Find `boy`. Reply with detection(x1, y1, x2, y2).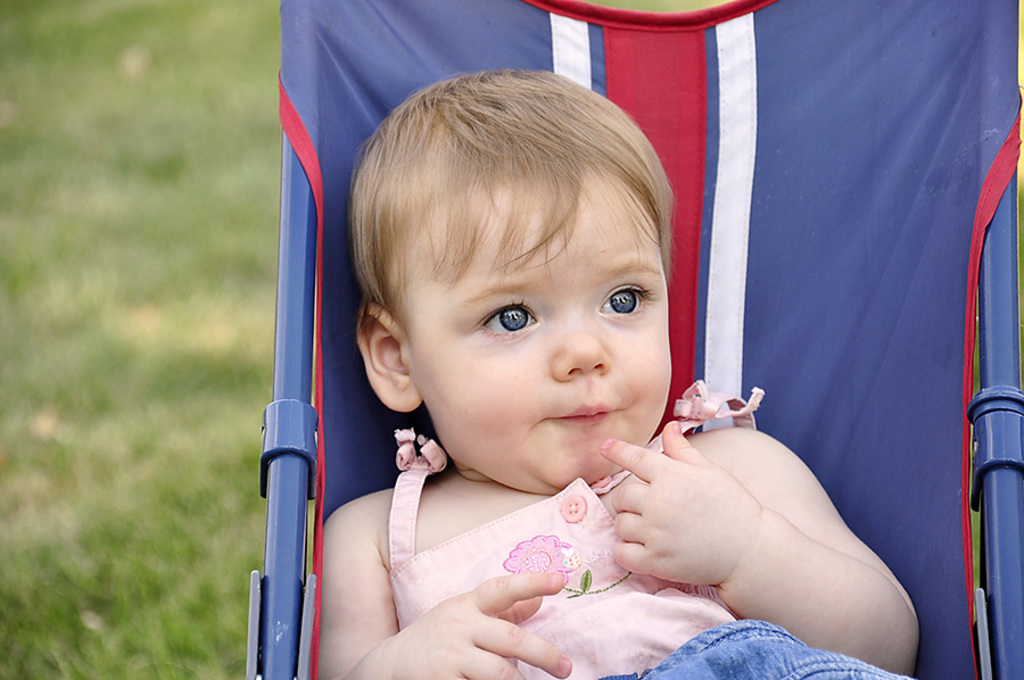
detection(315, 71, 923, 679).
